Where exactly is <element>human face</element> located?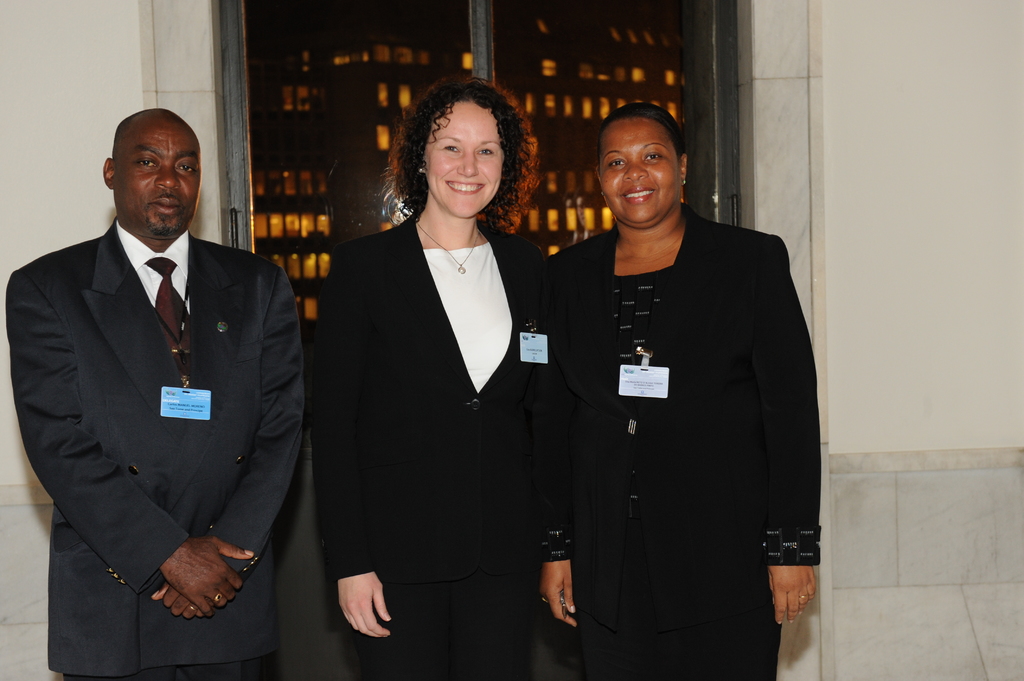
Its bounding box is bbox=[426, 104, 502, 221].
